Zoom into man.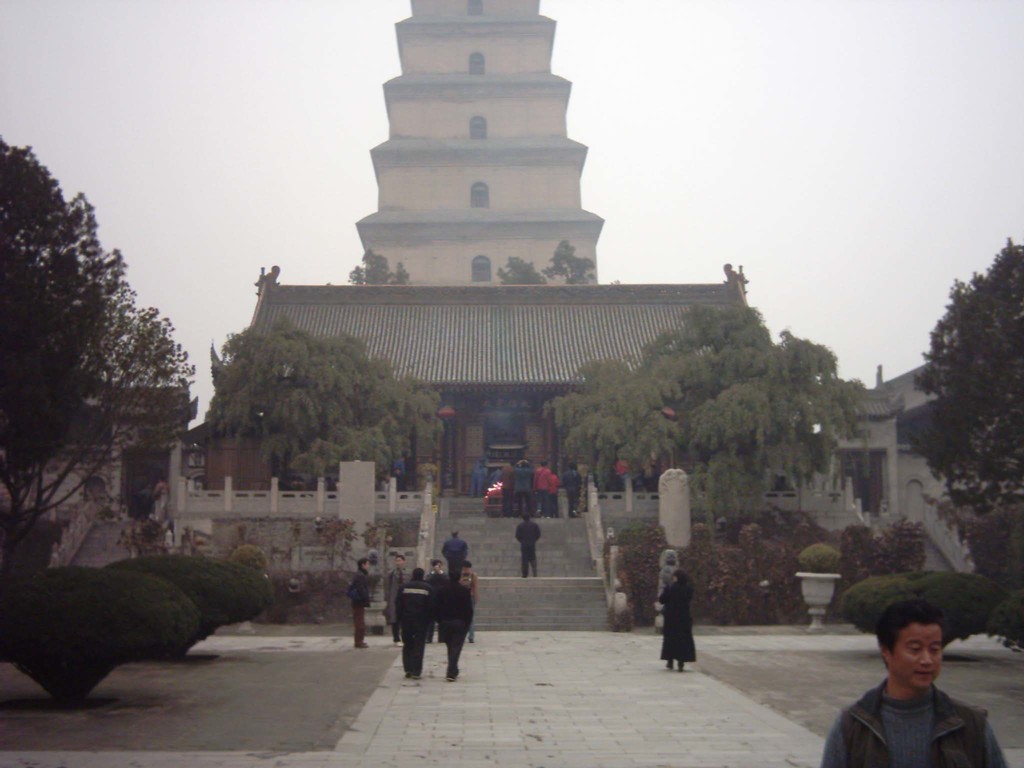
Zoom target: x1=437, y1=570, x2=472, y2=682.
